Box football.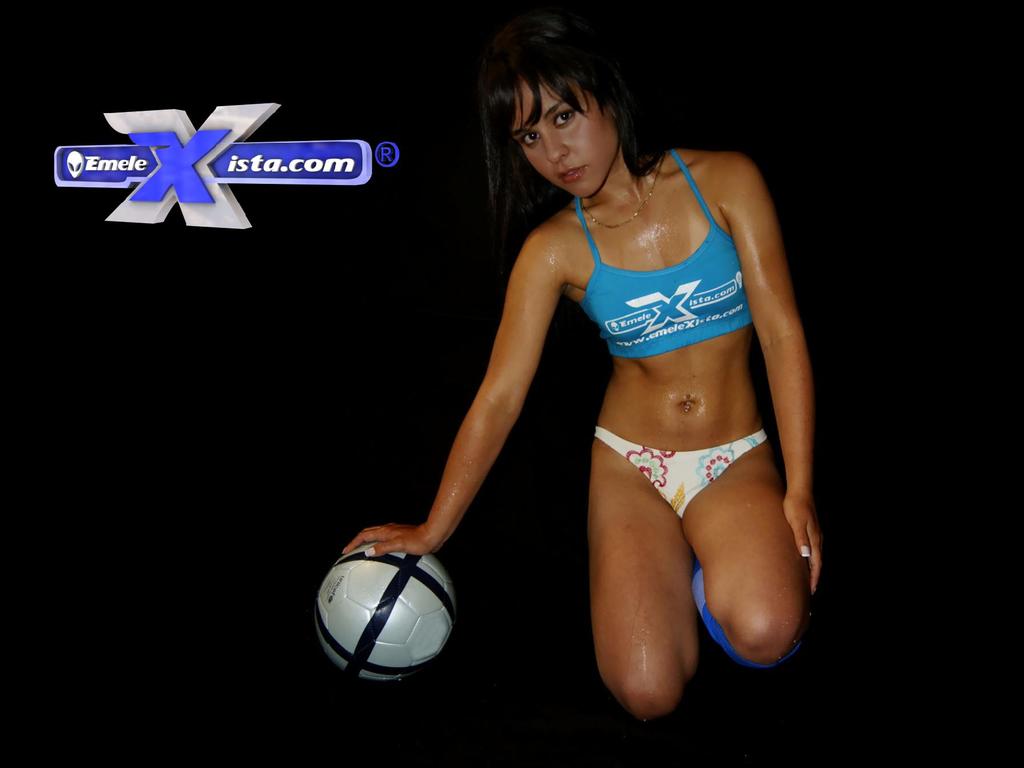
<bbox>315, 544, 459, 685</bbox>.
